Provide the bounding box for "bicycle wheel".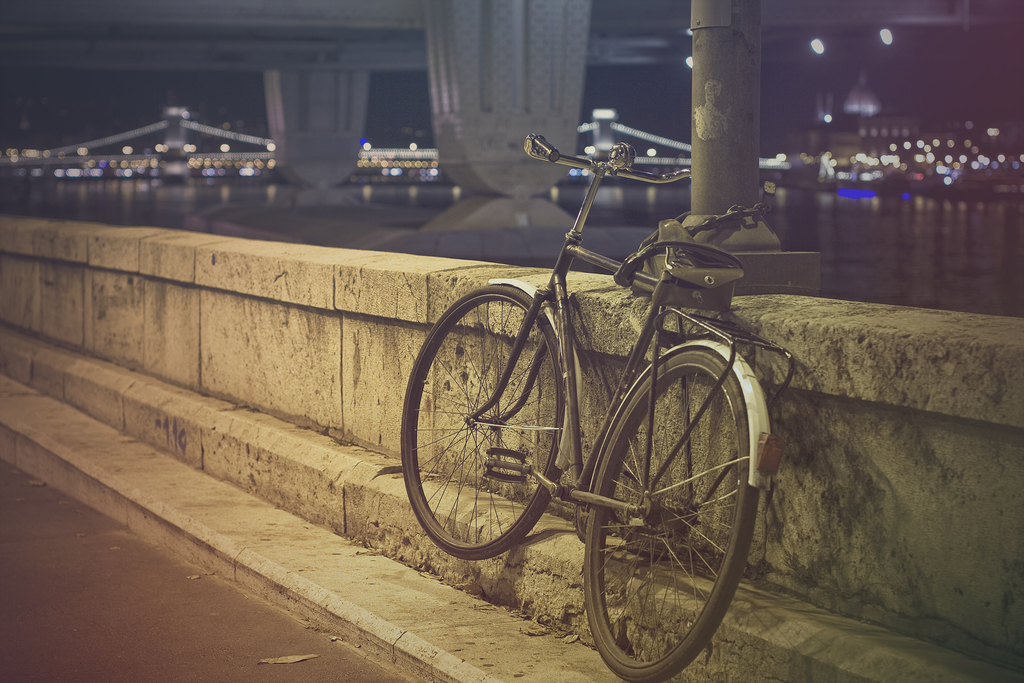
bbox(575, 337, 768, 677).
